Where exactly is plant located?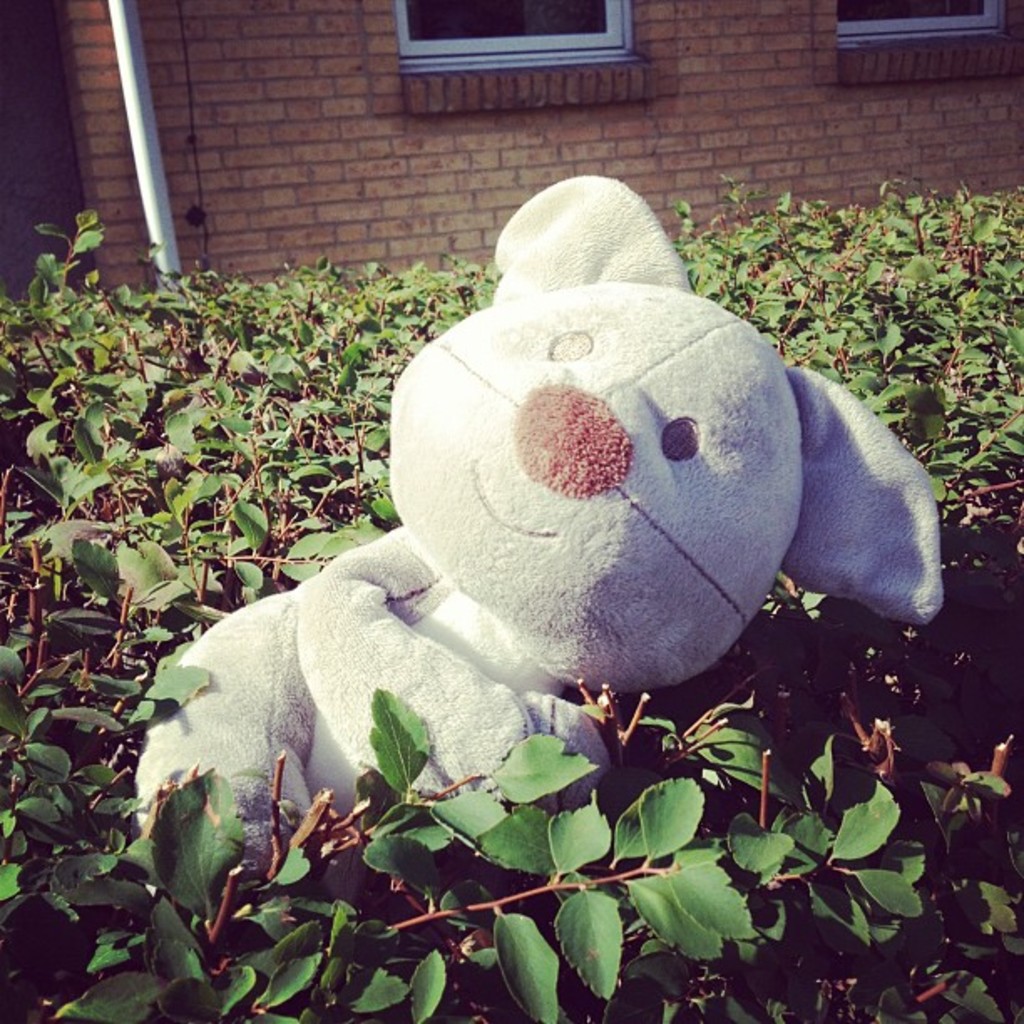
Its bounding box is 62:761:325:1022.
